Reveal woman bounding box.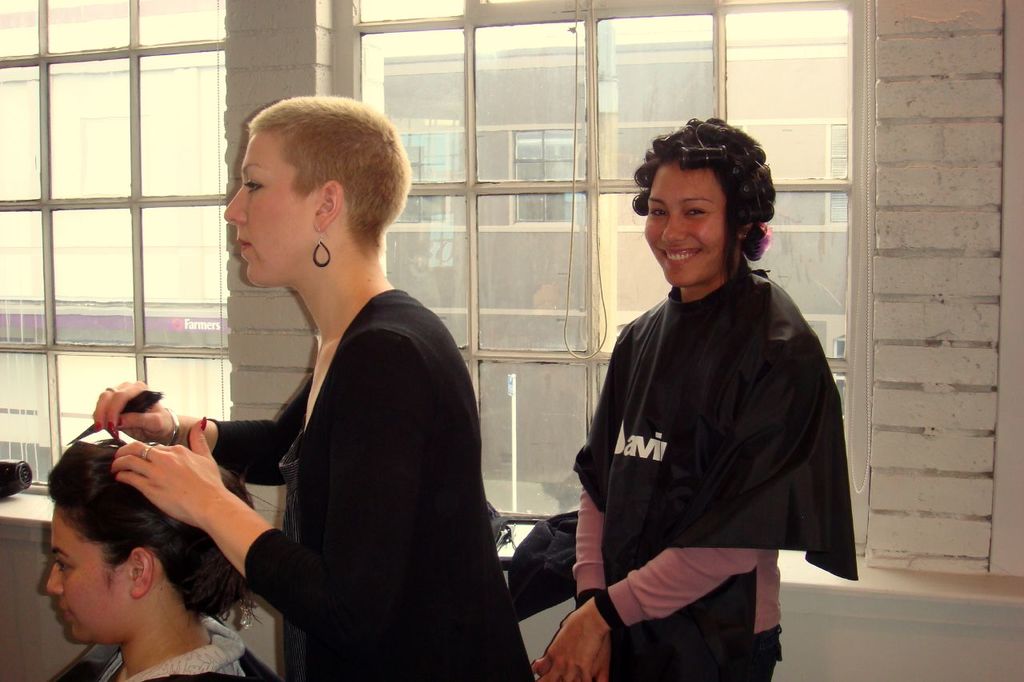
Revealed: (86,89,538,681).
